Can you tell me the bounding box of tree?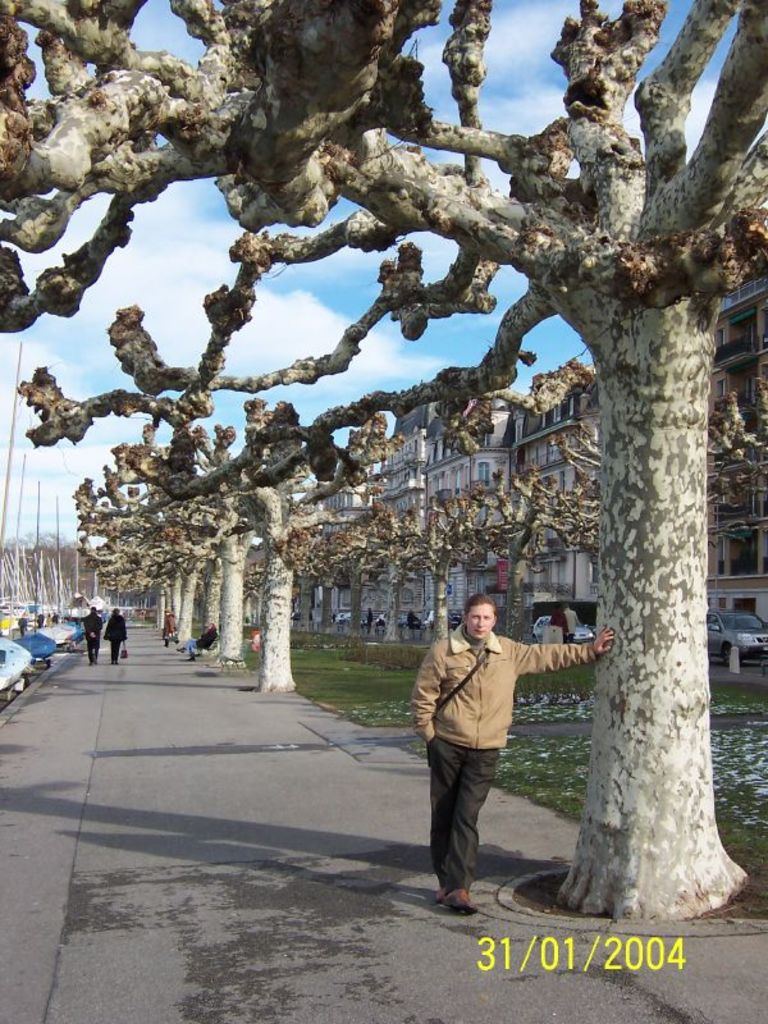
locate(183, 404, 404, 718).
